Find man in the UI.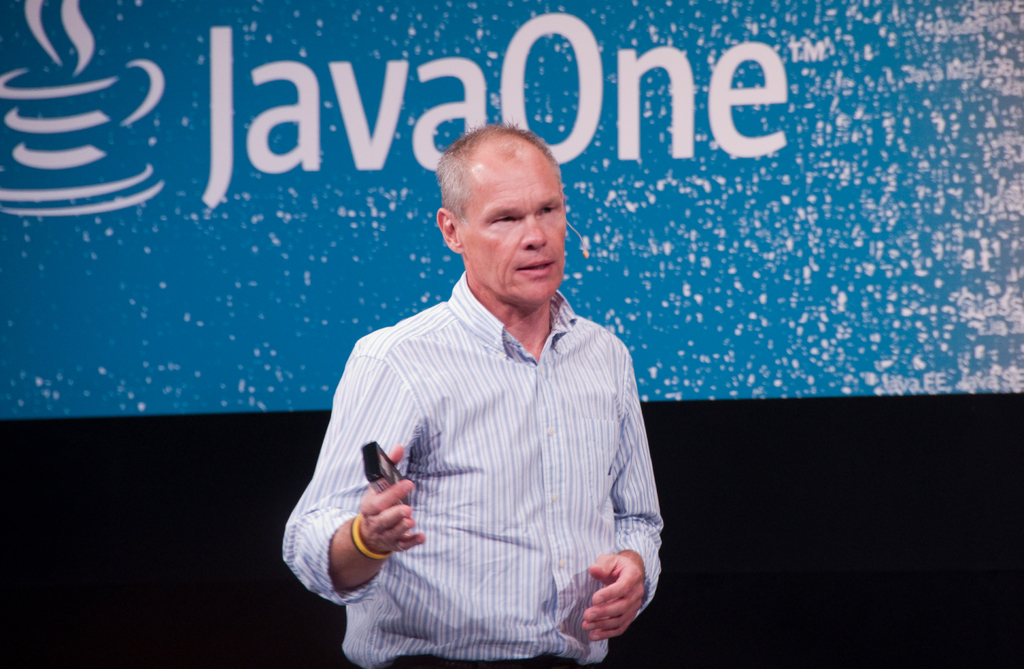
UI element at bbox=[301, 117, 665, 657].
